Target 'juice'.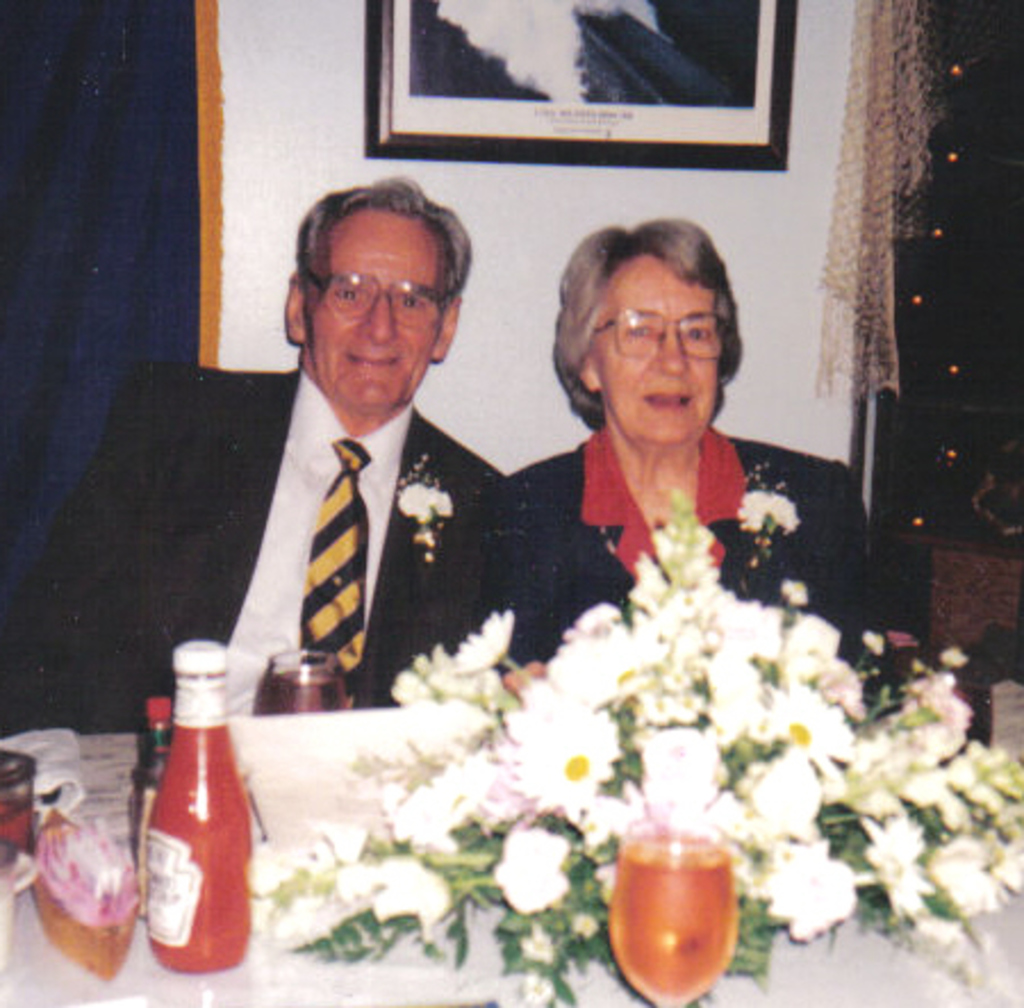
Target region: bbox=[601, 805, 733, 999].
